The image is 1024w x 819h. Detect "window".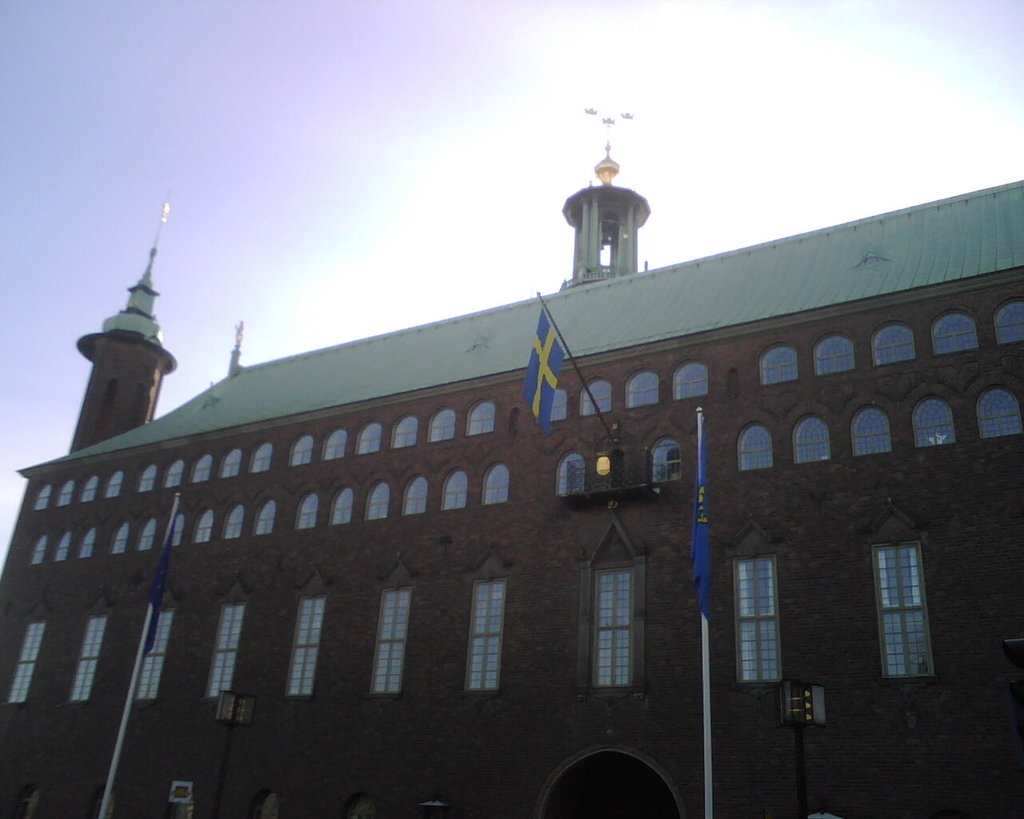
Detection: [left=0, top=625, right=47, bottom=705].
